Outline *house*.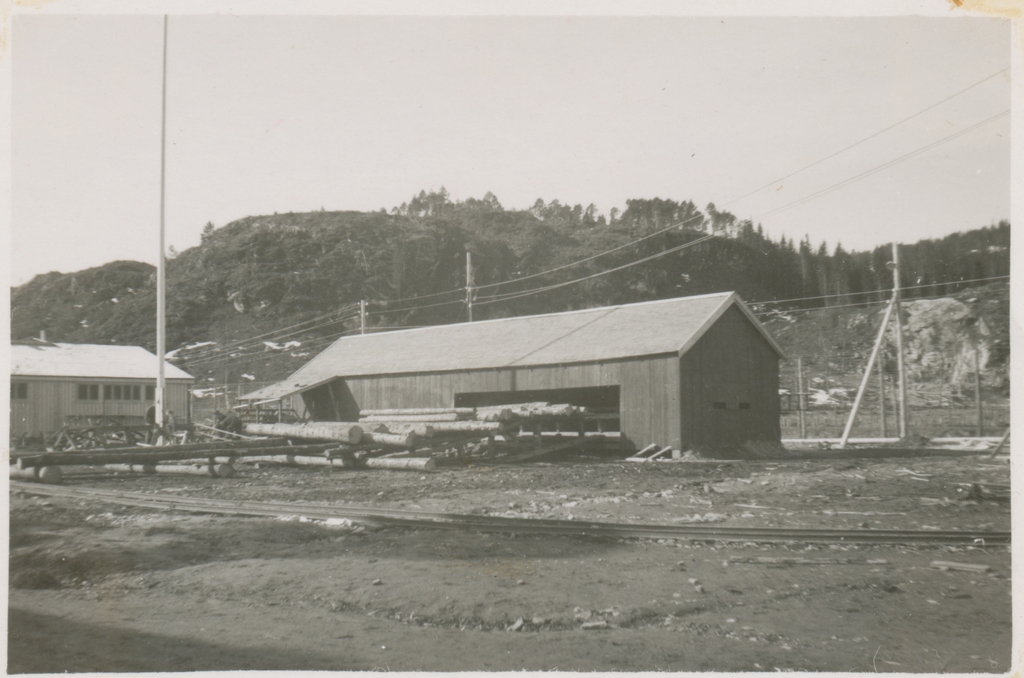
Outline: box=[239, 292, 782, 462].
